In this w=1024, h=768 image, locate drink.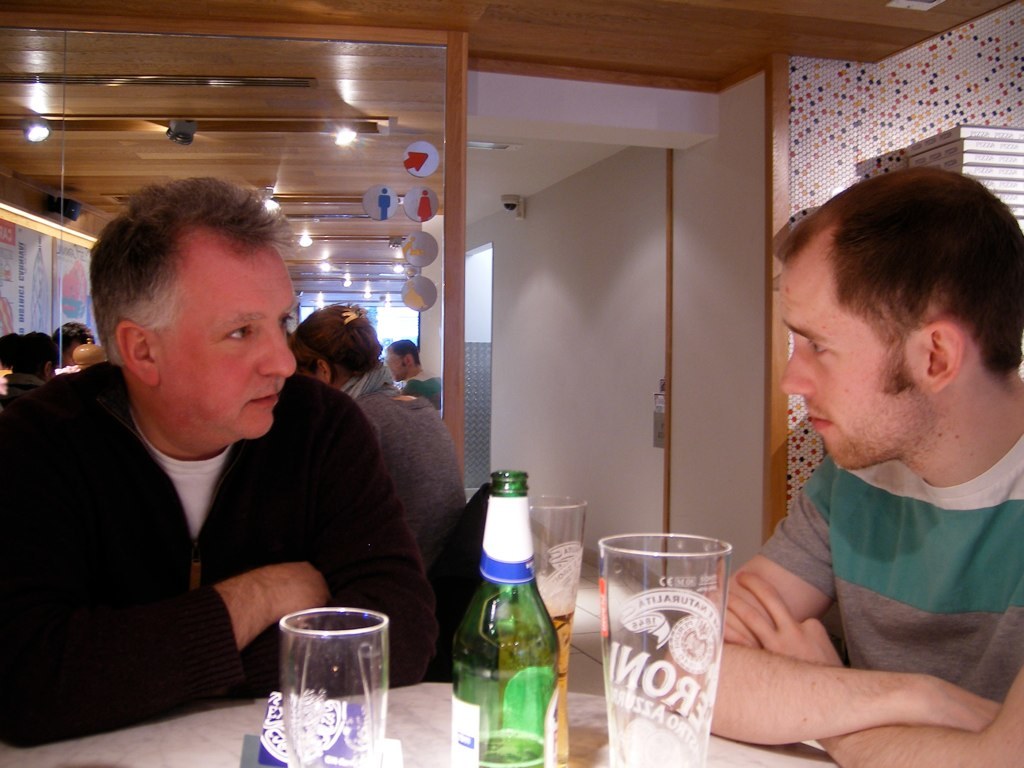
Bounding box: [left=492, top=496, right=575, bottom=767].
